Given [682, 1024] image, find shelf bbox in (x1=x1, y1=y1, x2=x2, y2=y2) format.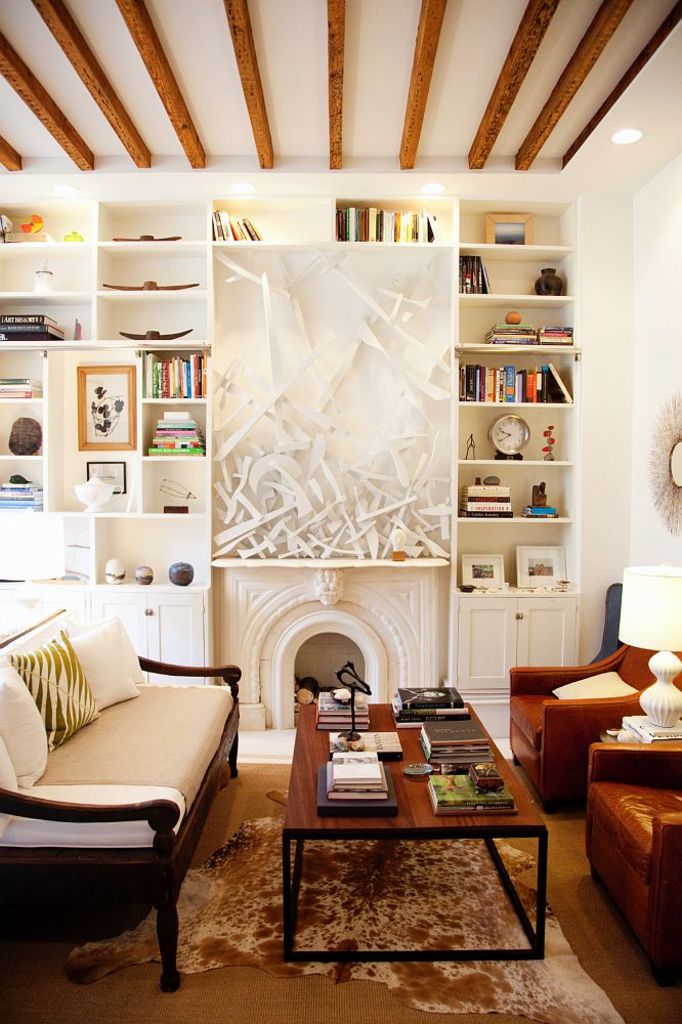
(x1=0, y1=247, x2=95, y2=295).
